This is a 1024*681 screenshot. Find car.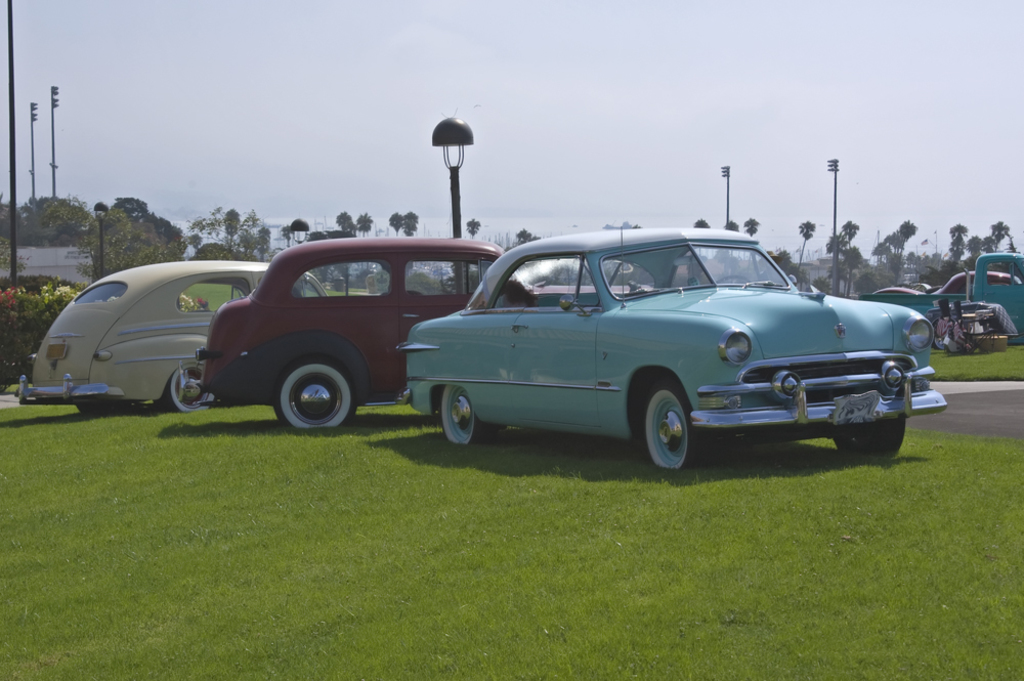
Bounding box: left=8, top=259, right=333, bottom=424.
